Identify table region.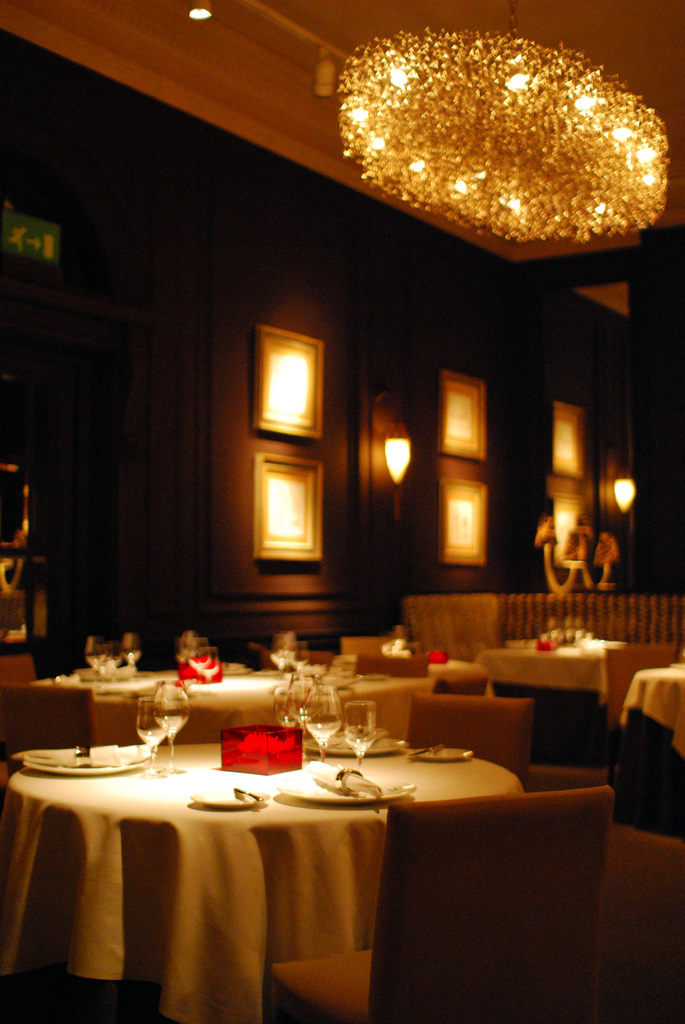
Region: 469, 636, 675, 729.
